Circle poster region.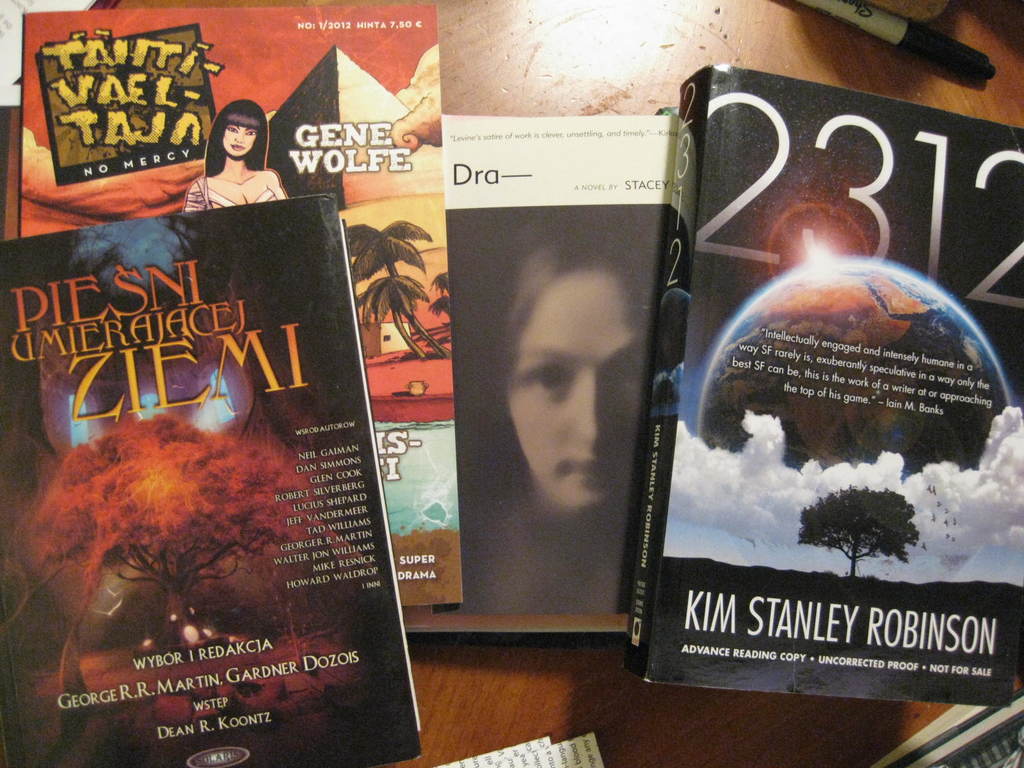
Region: 629,66,1023,708.
